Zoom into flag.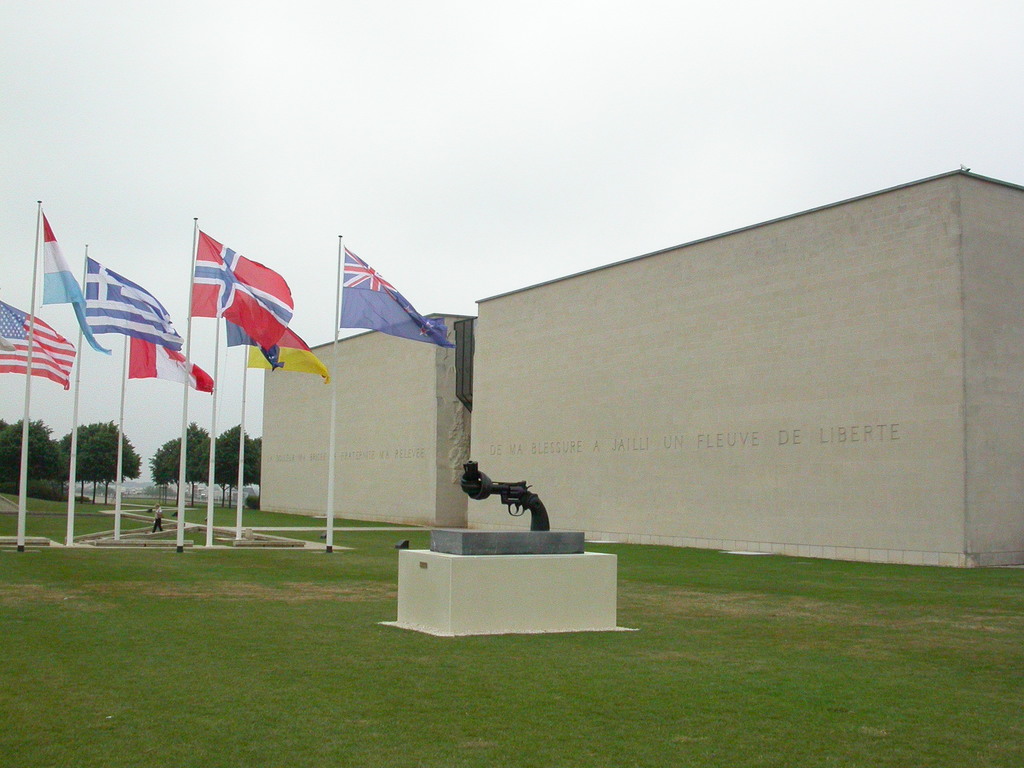
Zoom target: <bbox>80, 248, 182, 352</bbox>.
